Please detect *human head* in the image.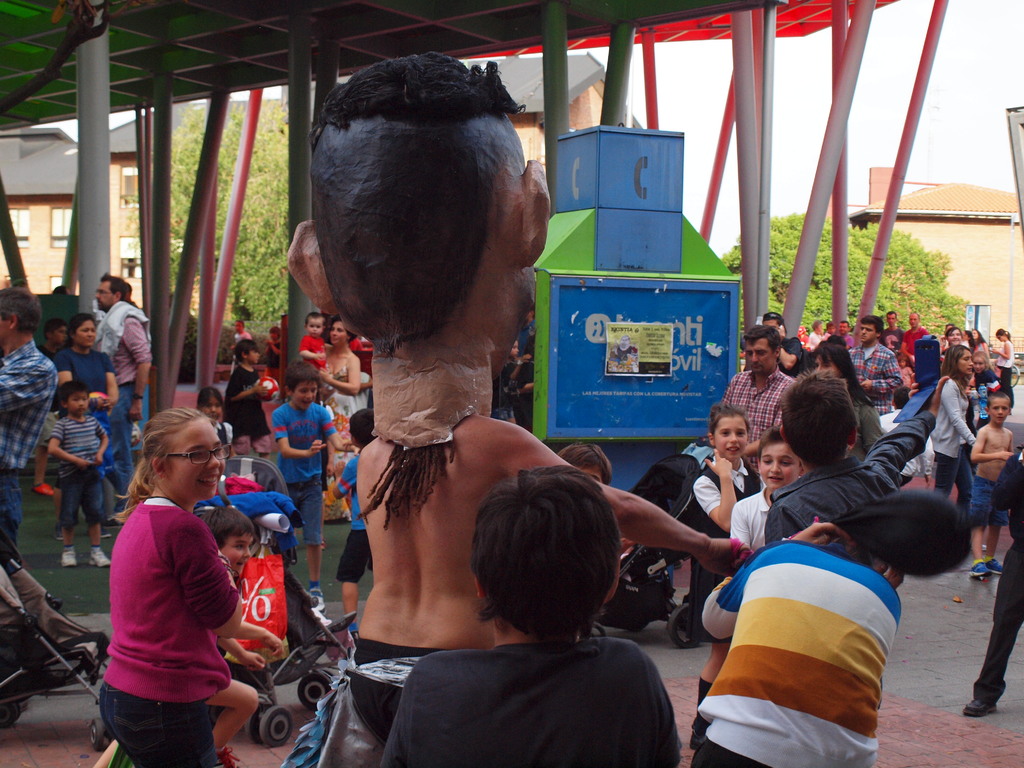
bbox(858, 316, 883, 344).
